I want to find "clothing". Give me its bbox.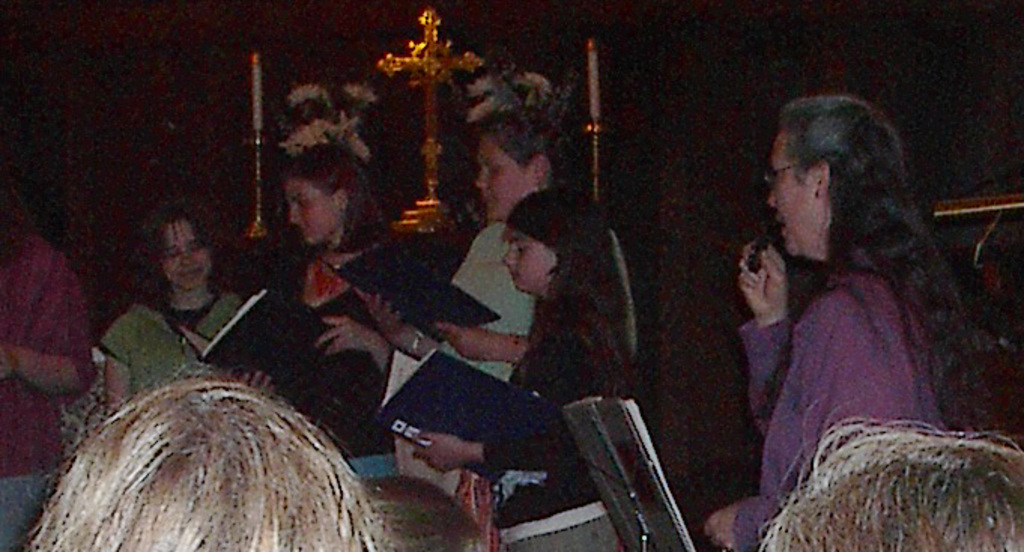
box=[731, 256, 962, 550].
